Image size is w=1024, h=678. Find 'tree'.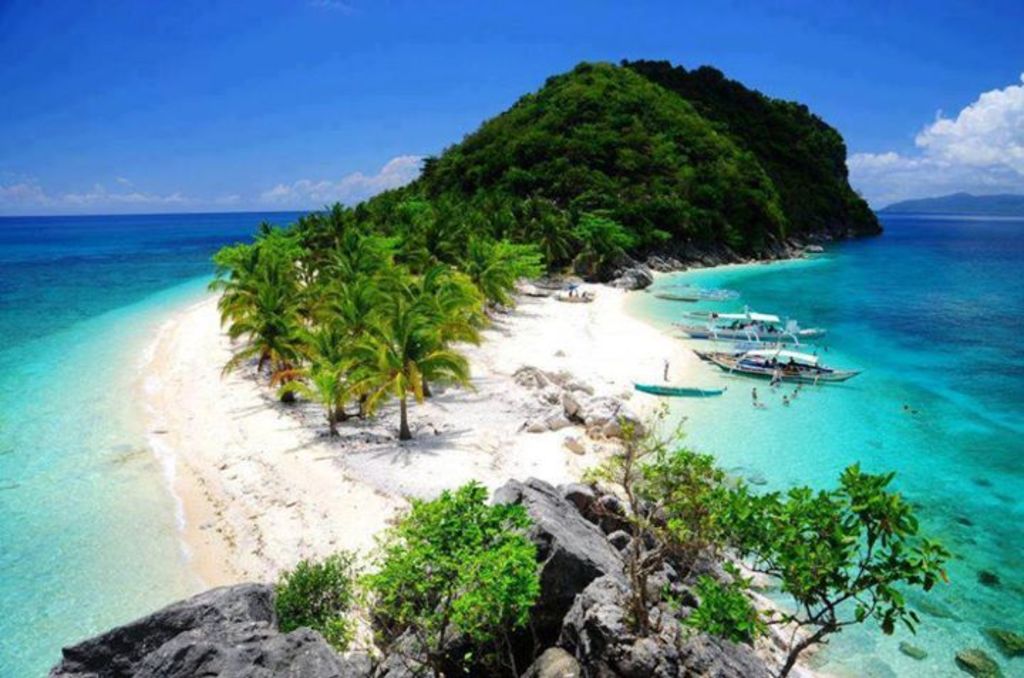
374:473:542:677.
